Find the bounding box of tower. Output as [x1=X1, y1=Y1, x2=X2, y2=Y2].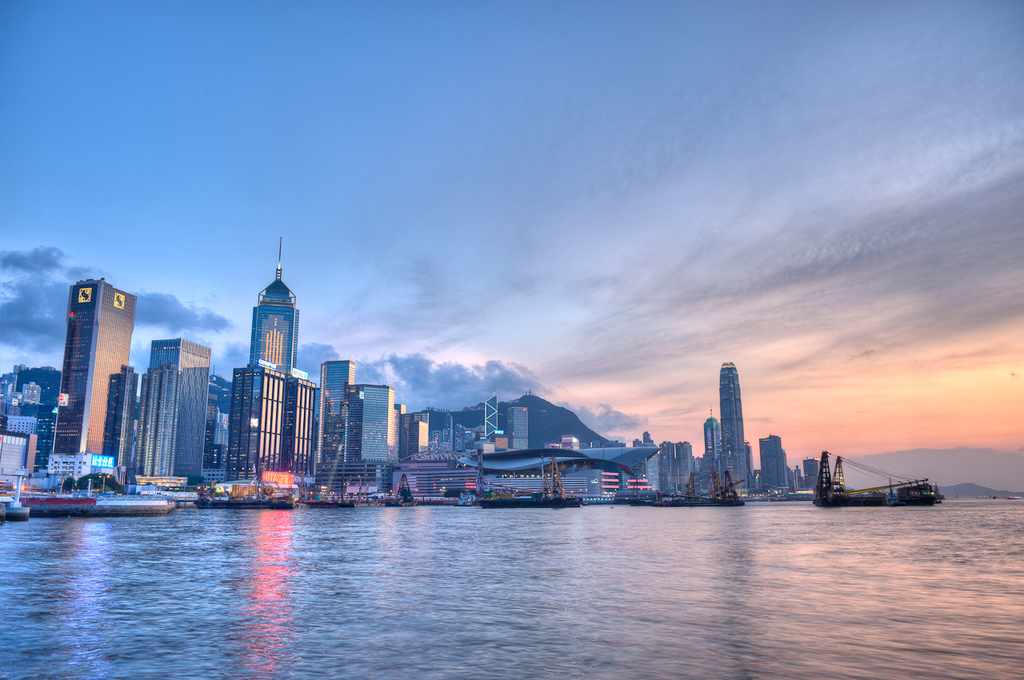
[x1=52, y1=279, x2=136, y2=454].
